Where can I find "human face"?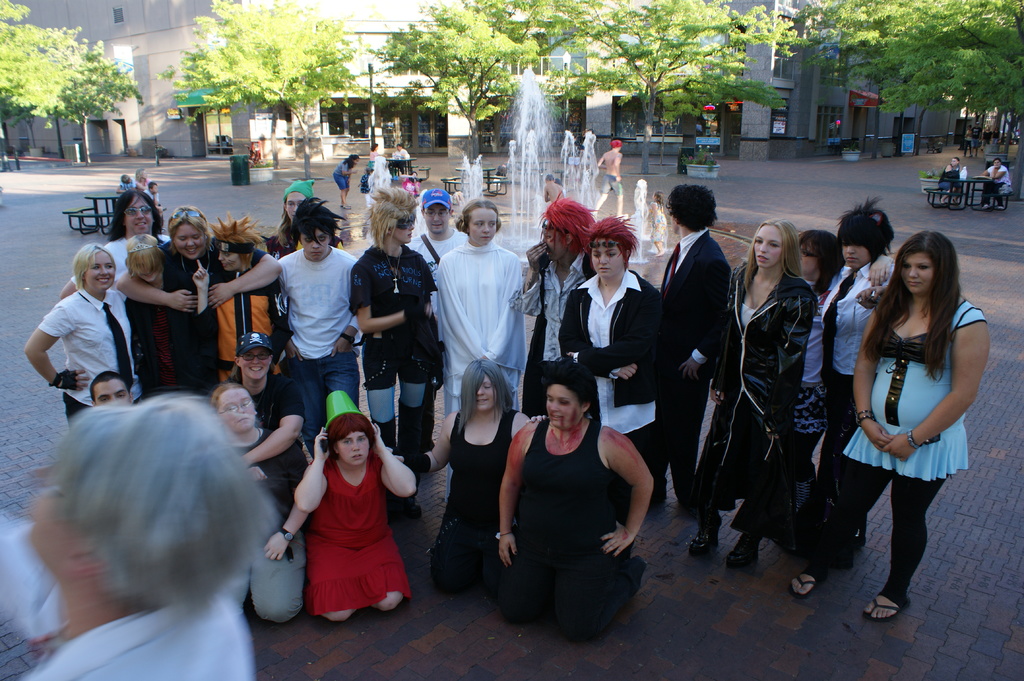
You can find it at (173,223,209,259).
